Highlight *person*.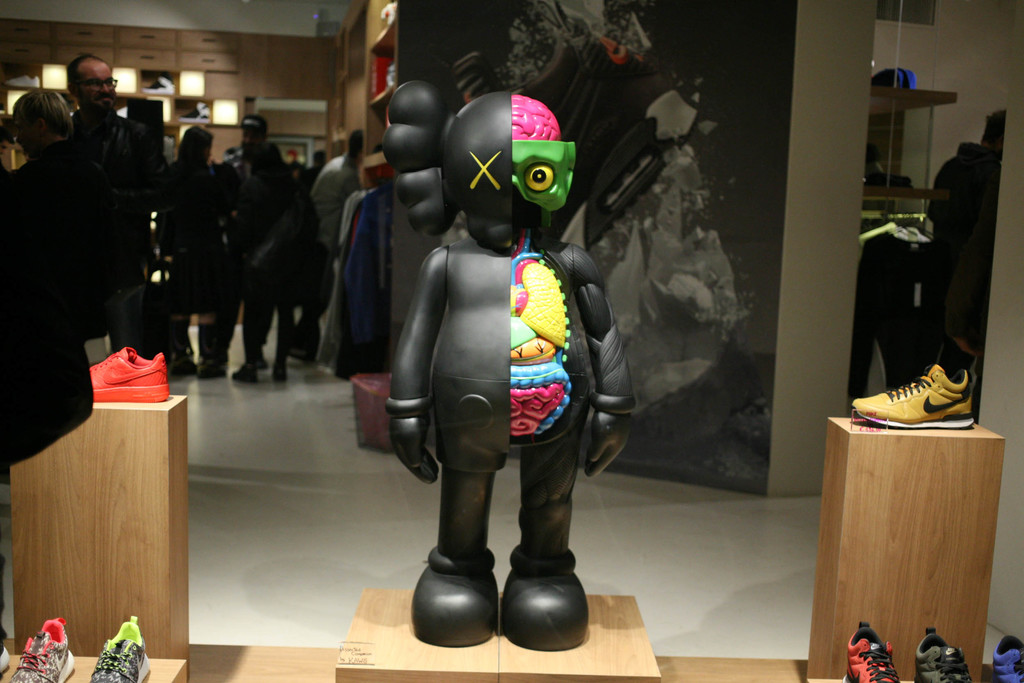
Highlighted region: (0, 86, 86, 491).
